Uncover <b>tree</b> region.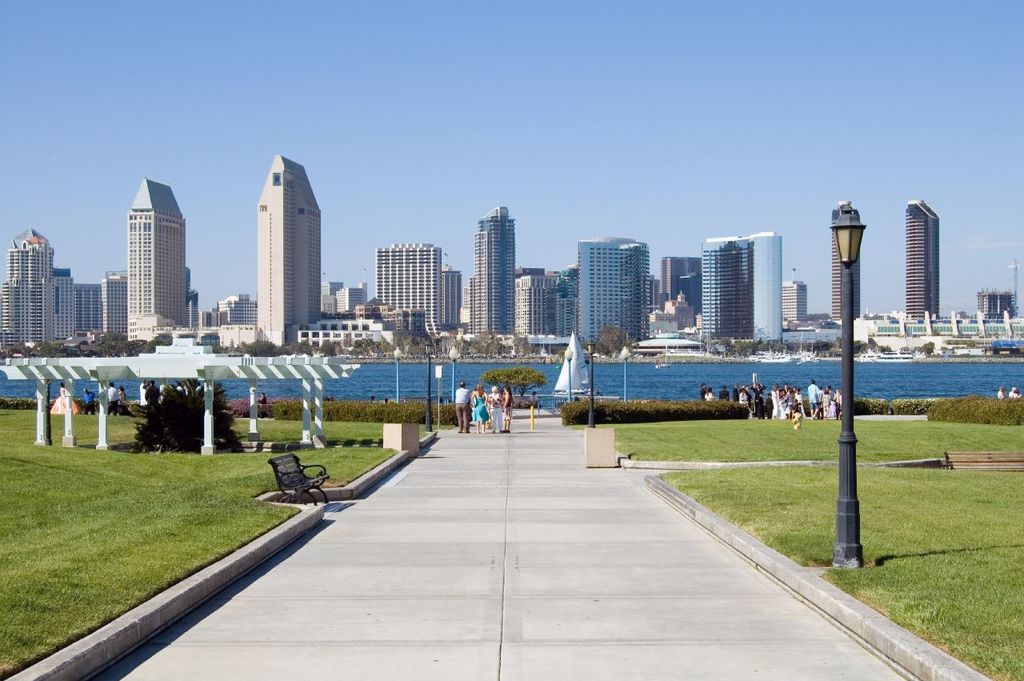
Uncovered: (594, 326, 630, 359).
